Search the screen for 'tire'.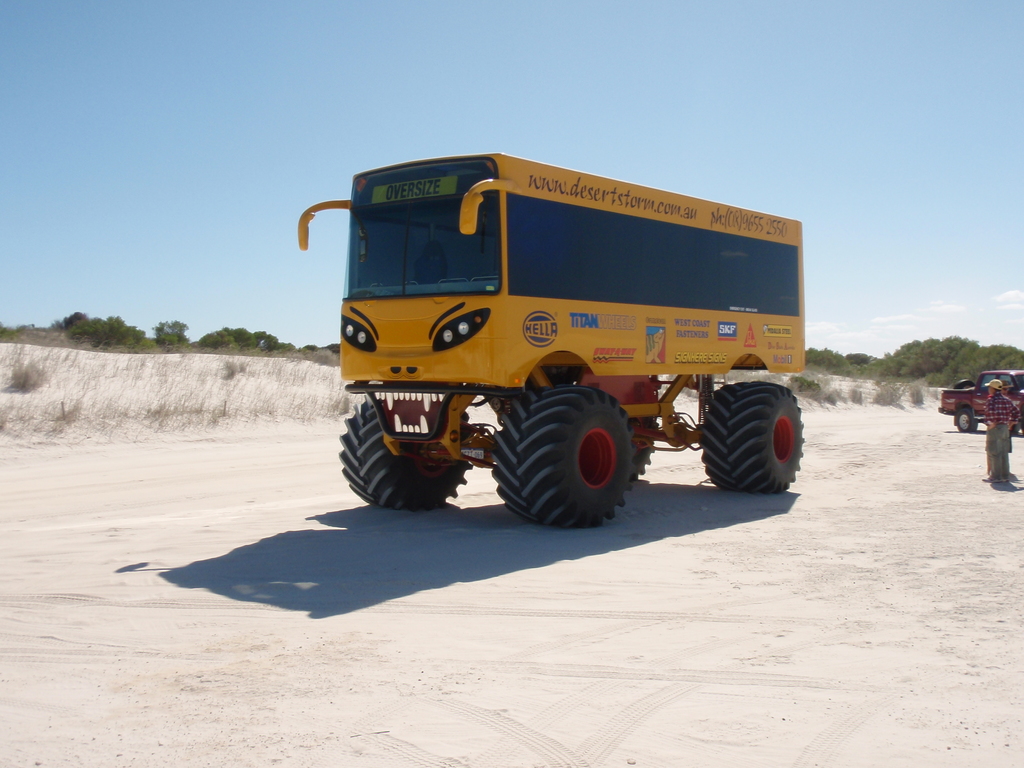
Found at 337:392:474:511.
